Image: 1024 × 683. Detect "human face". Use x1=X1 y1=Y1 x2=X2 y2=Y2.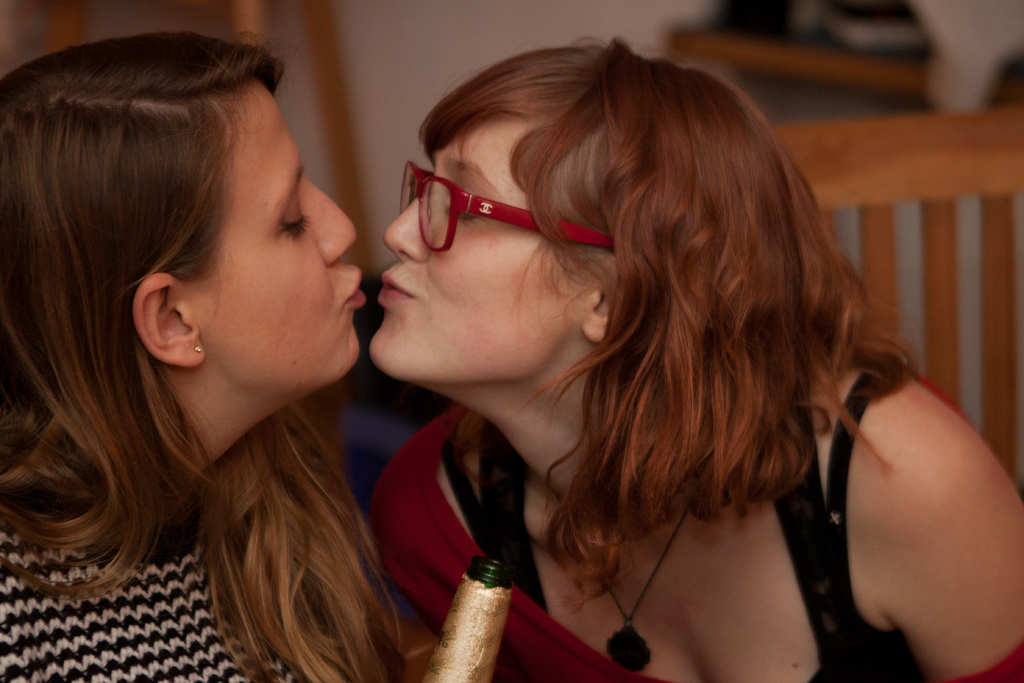
x1=376 y1=122 x2=596 y2=368.
